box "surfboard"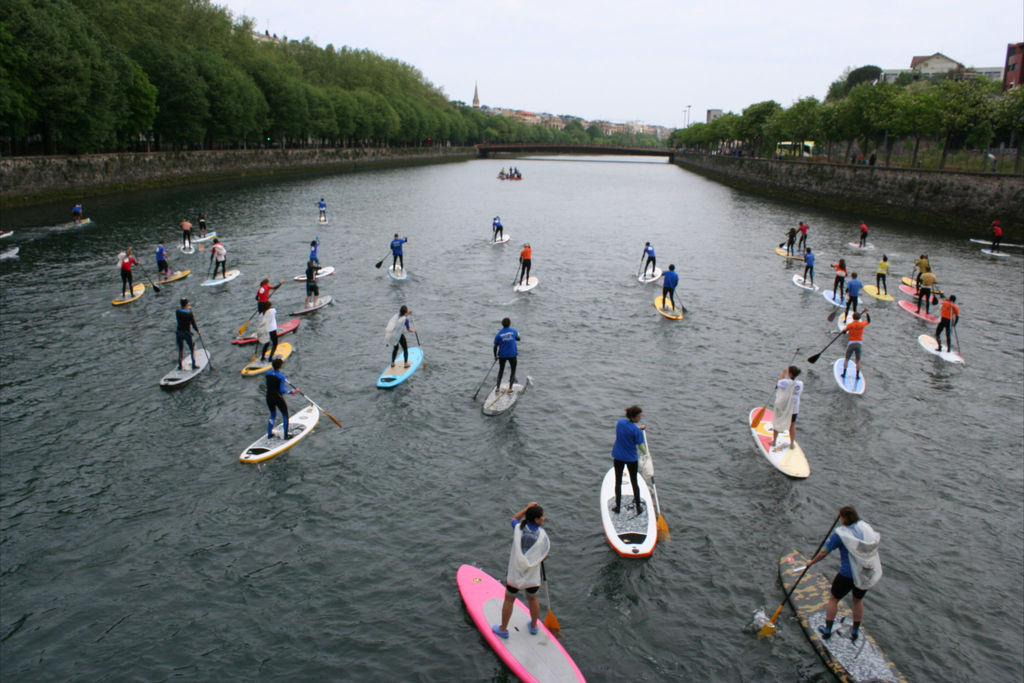
{"left": 294, "top": 264, "right": 333, "bottom": 281}
